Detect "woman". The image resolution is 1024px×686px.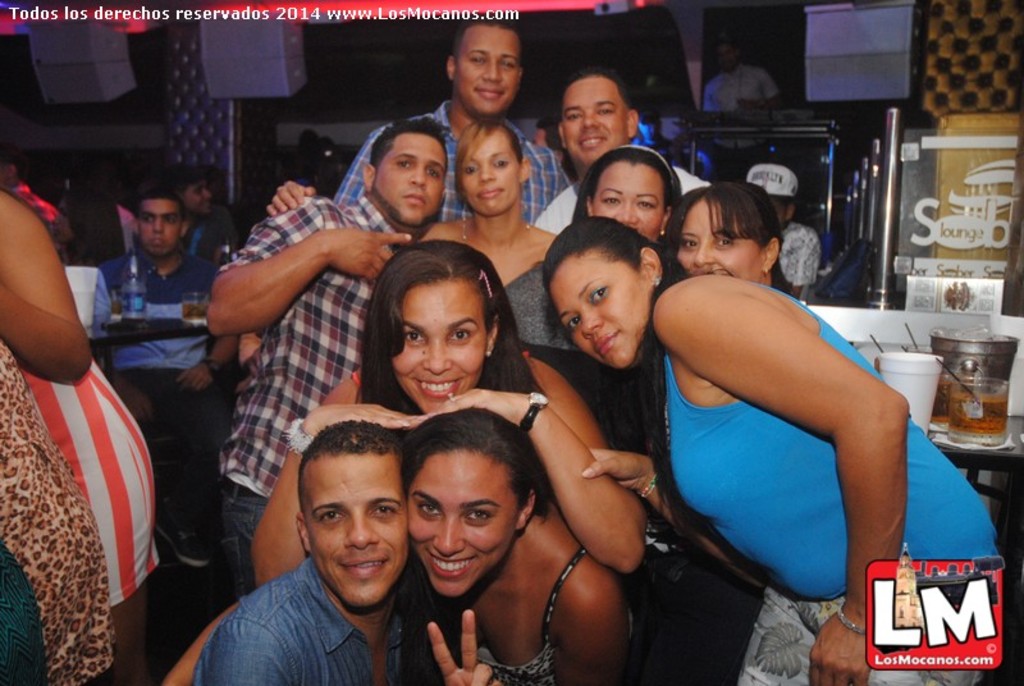
(left=161, top=404, right=635, bottom=685).
